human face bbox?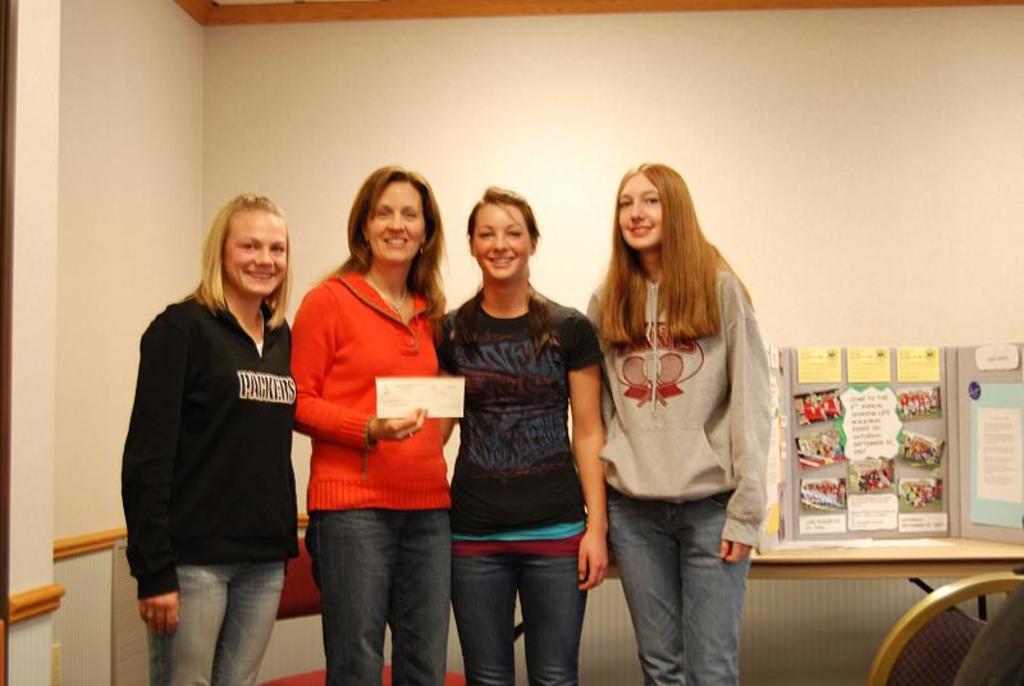
bbox(612, 170, 667, 247)
